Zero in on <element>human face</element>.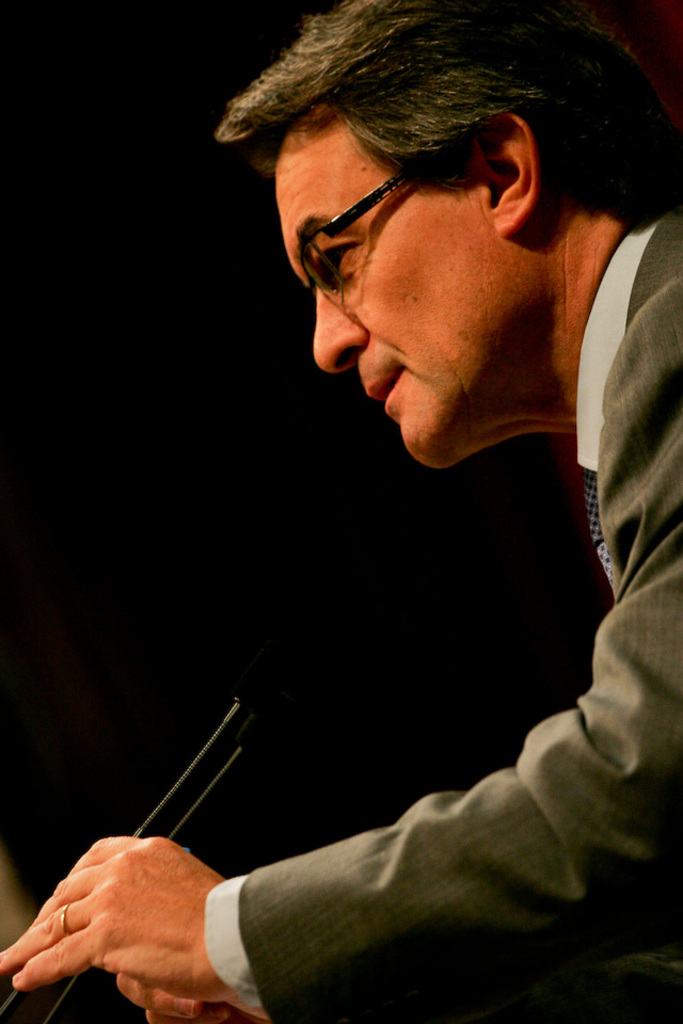
Zeroed in: rect(274, 111, 492, 467).
